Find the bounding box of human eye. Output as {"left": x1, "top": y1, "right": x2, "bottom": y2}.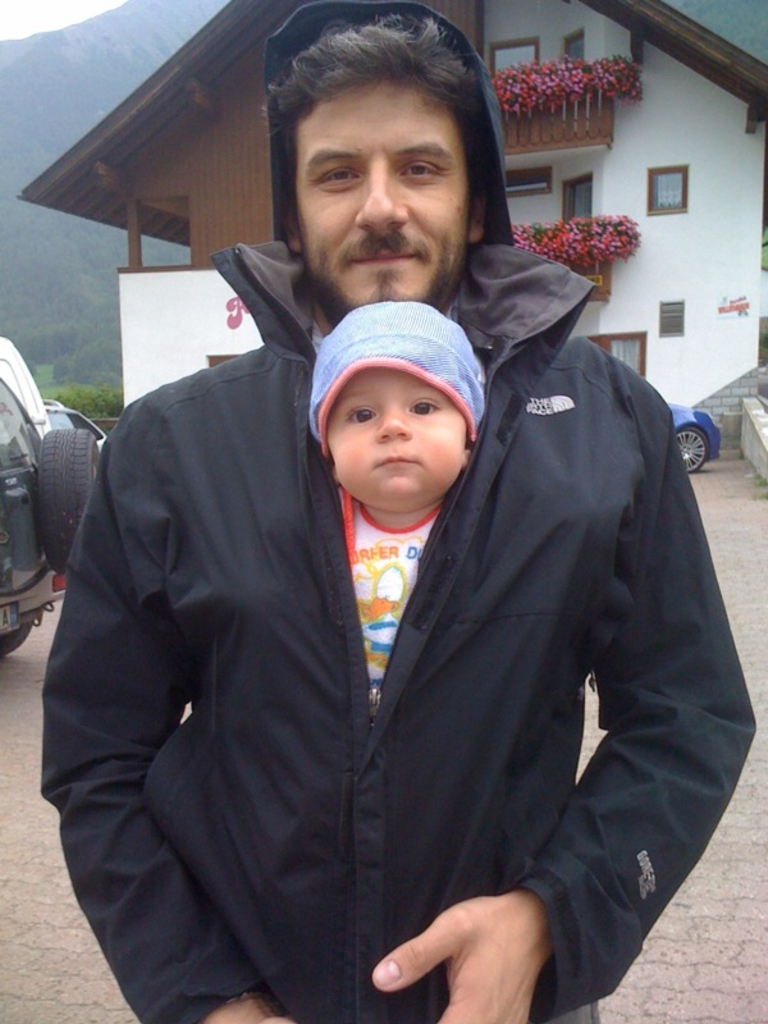
{"left": 406, "top": 397, "right": 440, "bottom": 422}.
